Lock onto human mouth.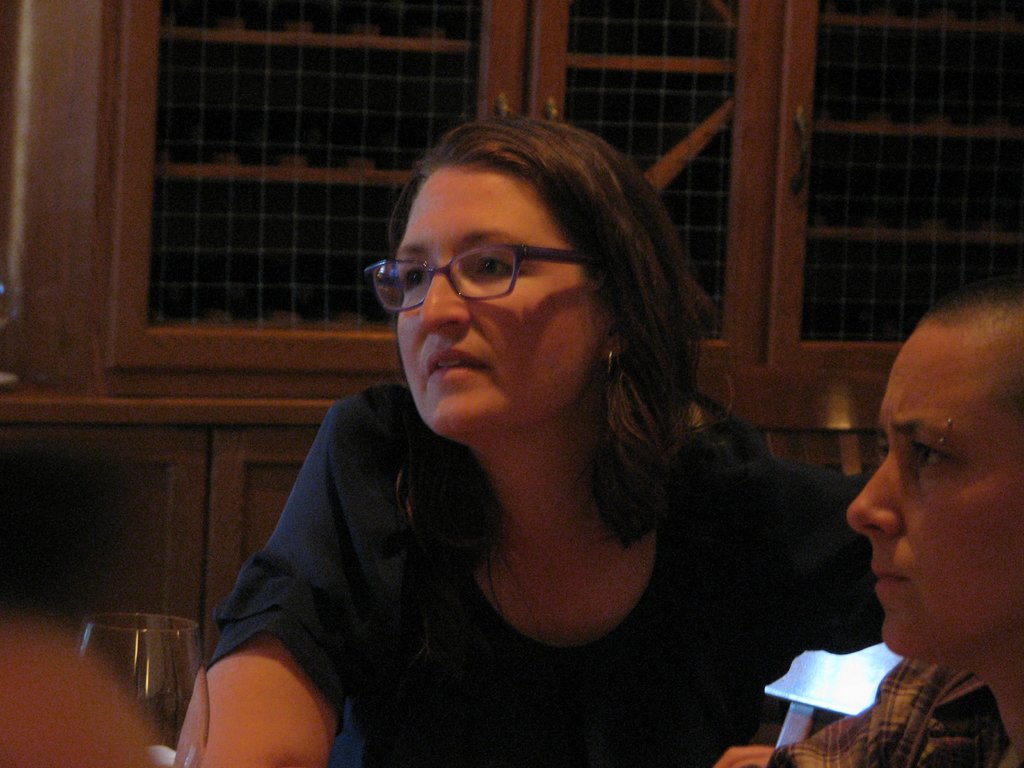
Locked: bbox=(874, 550, 903, 609).
